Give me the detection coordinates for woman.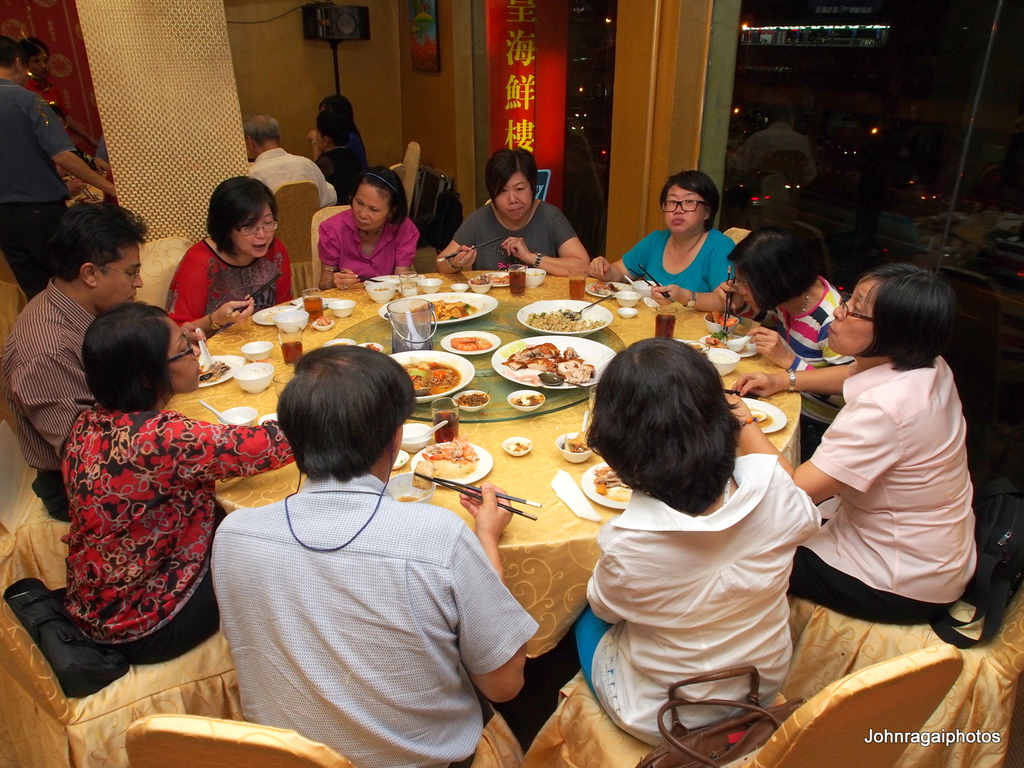
<bbox>435, 145, 593, 278</bbox>.
